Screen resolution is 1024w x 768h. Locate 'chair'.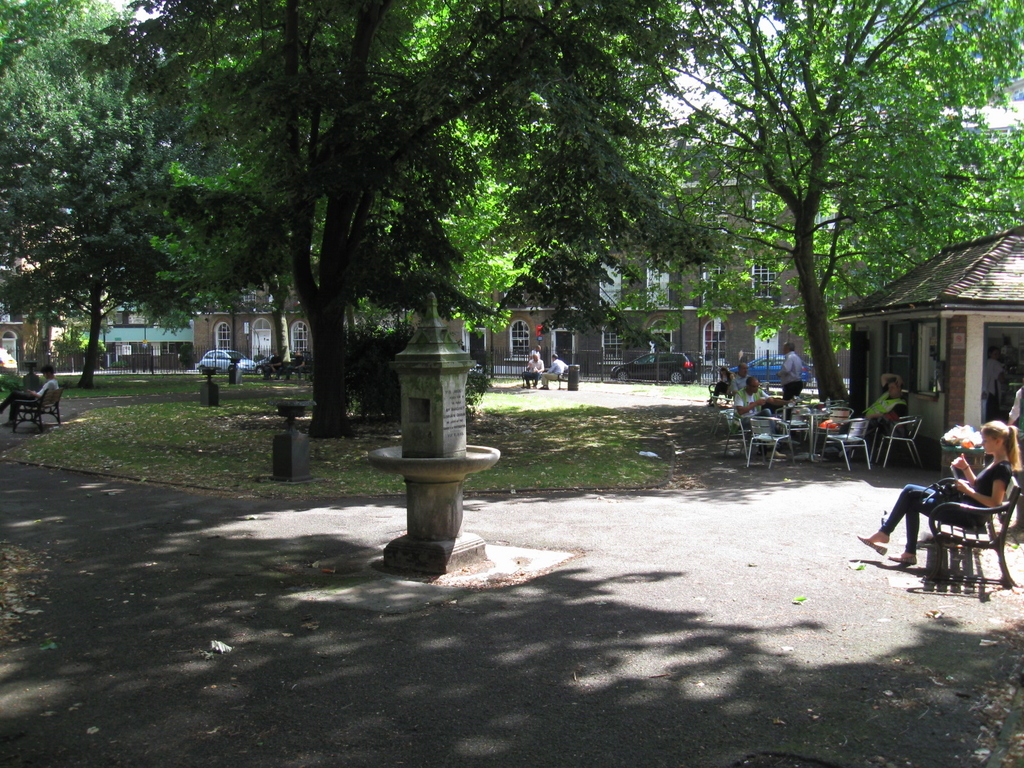
x1=878 y1=417 x2=924 y2=466.
